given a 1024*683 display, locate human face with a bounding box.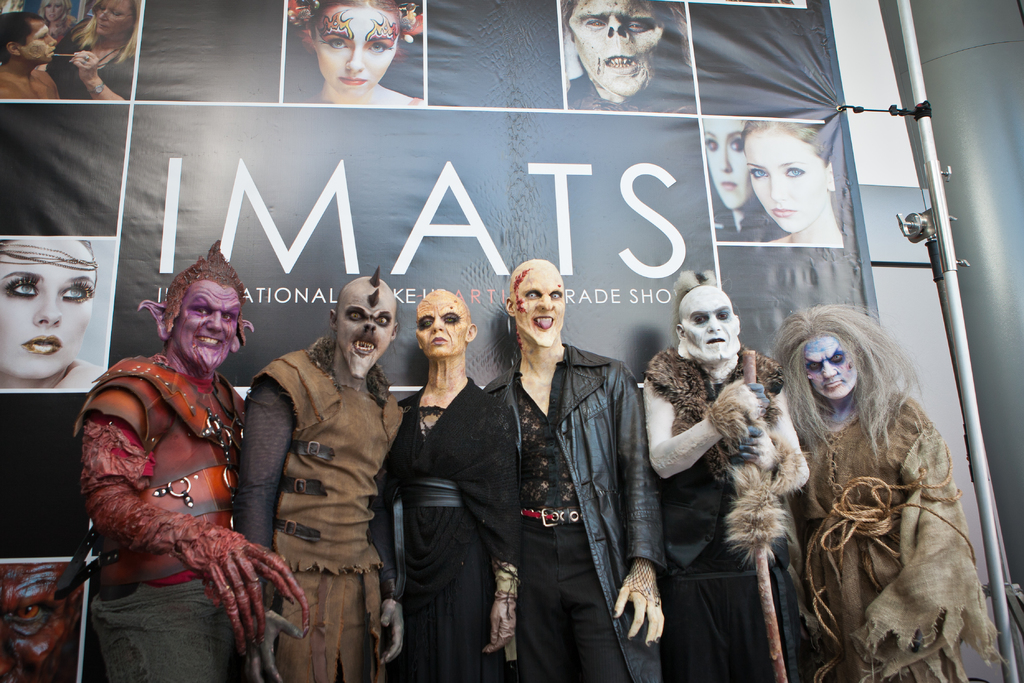
Located: pyautogui.locateOnScreen(0, 240, 95, 379).
